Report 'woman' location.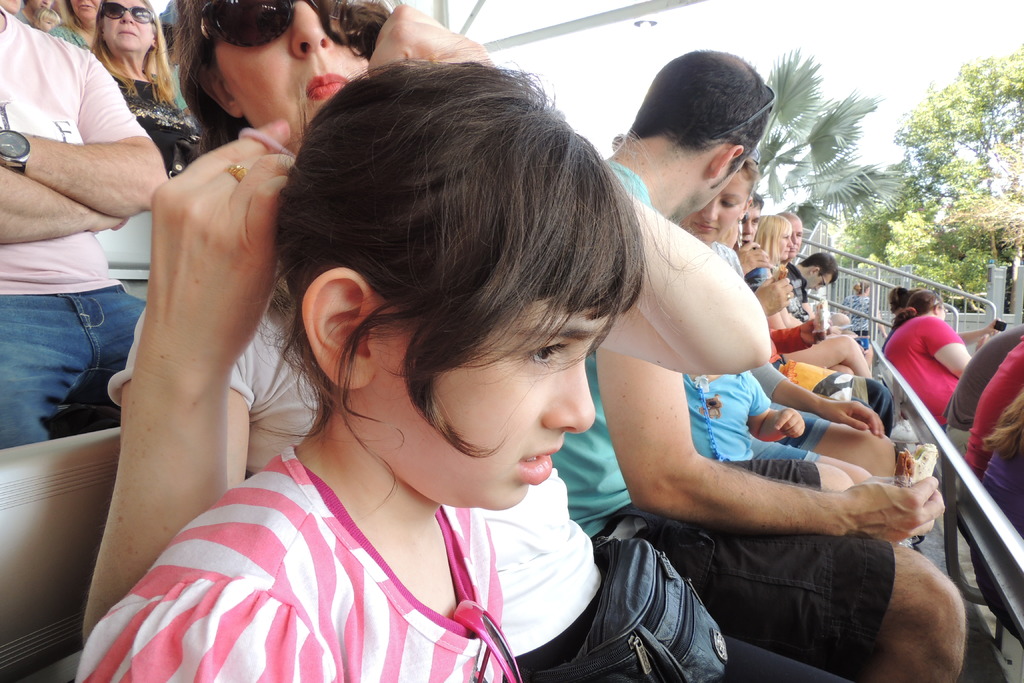
Report: box(886, 286, 977, 424).
